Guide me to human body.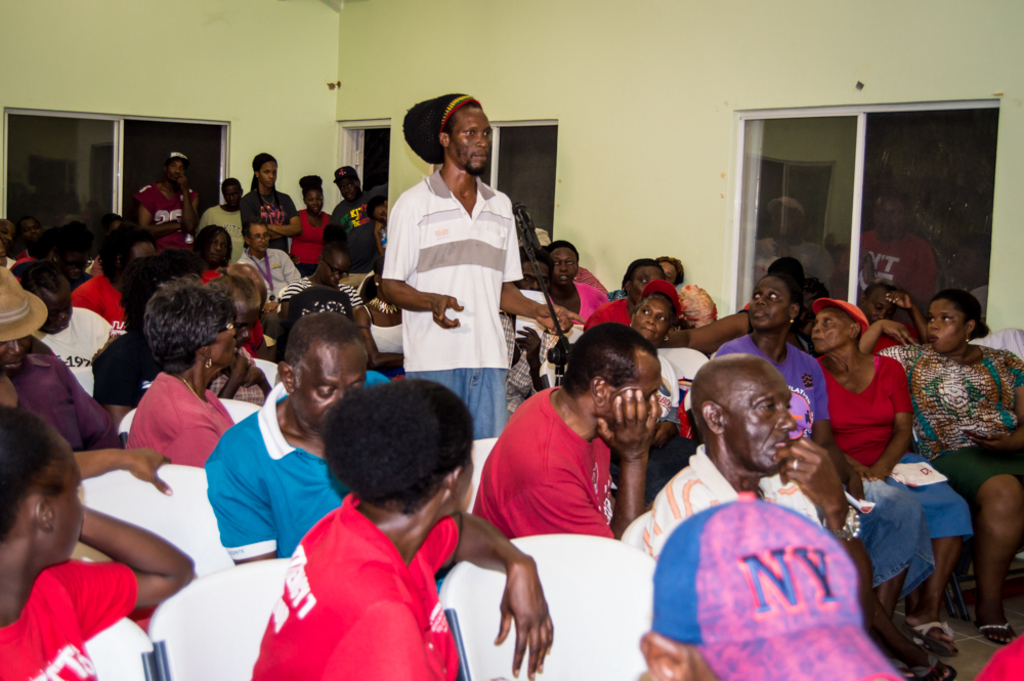
Guidance: box(378, 99, 577, 436).
